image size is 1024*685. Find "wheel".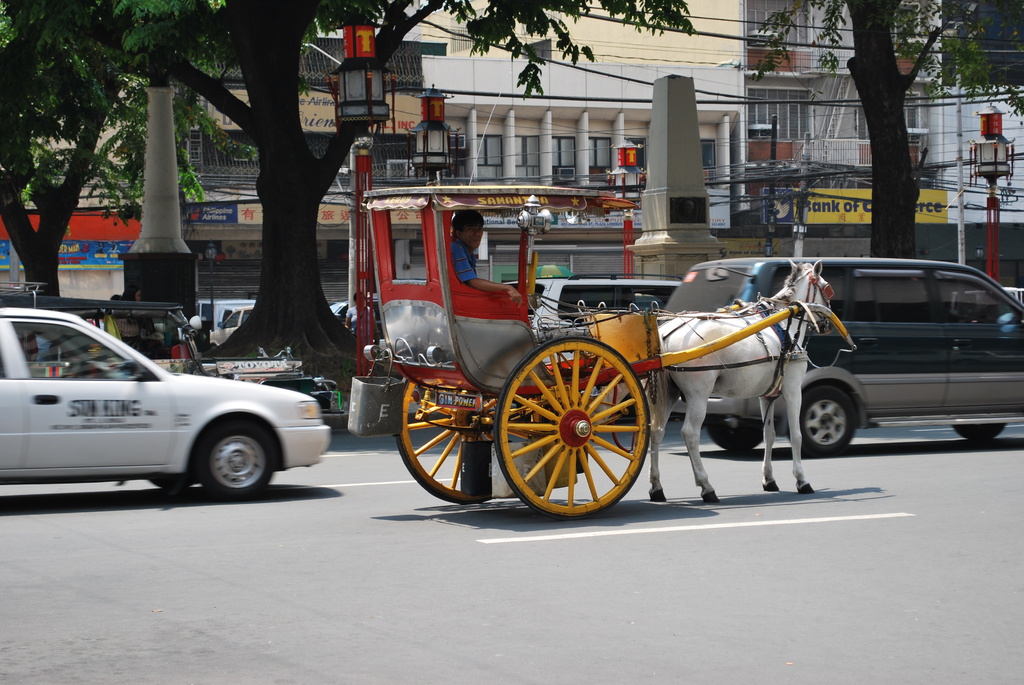
(706,421,771,452).
